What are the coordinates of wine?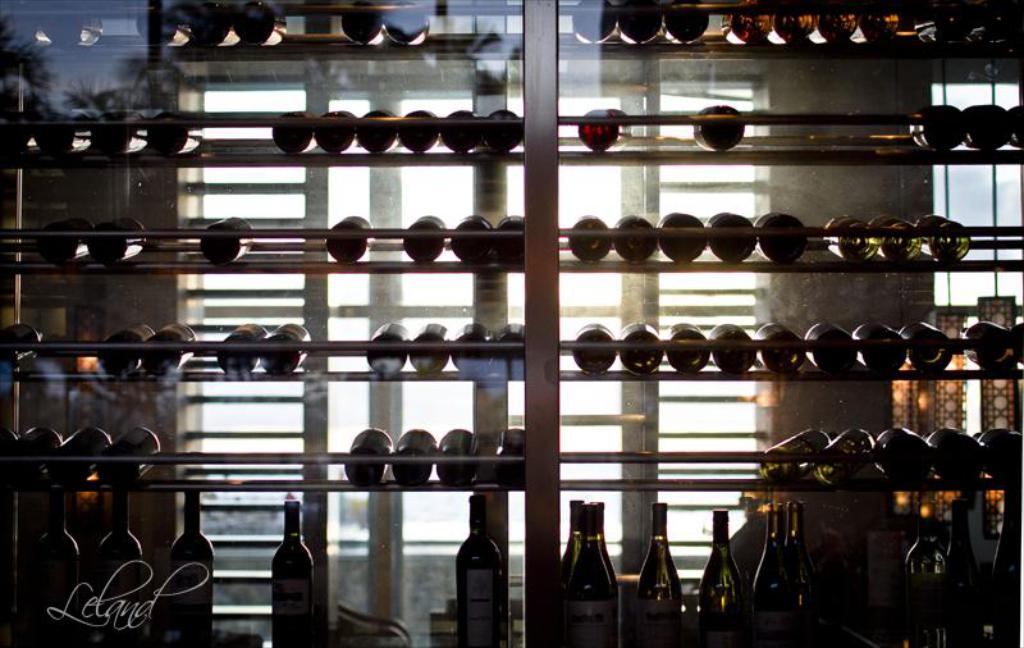
bbox(315, 111, 356, 156).
